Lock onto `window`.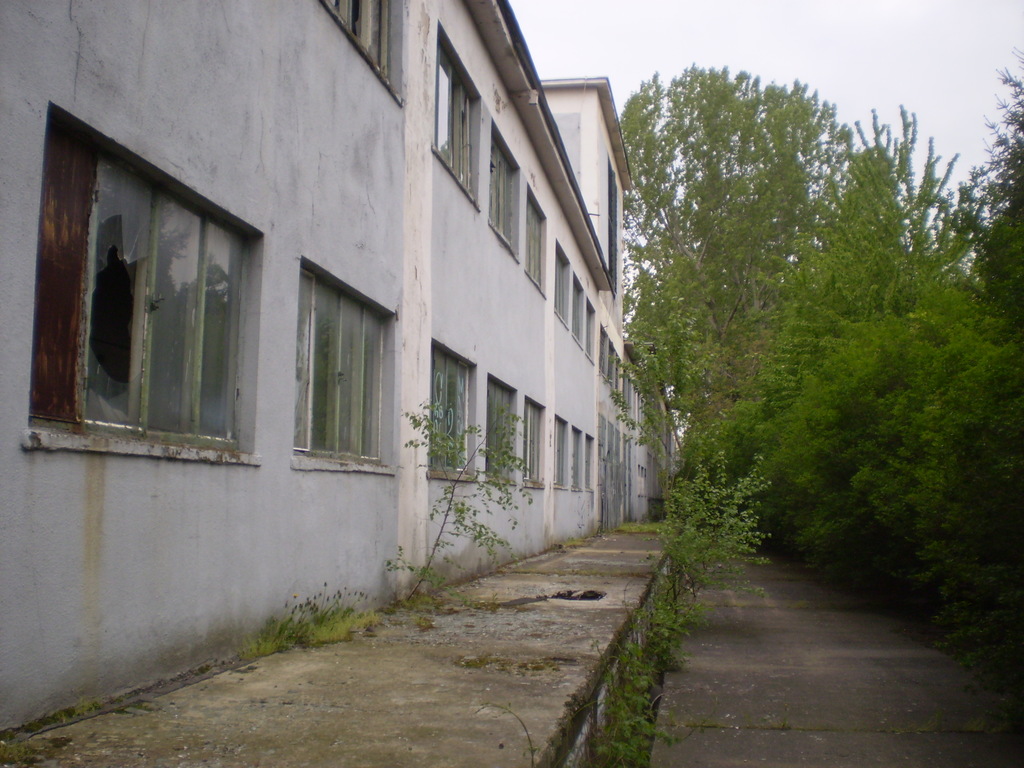
Locked: select_region(428, 337, 481, 474).
